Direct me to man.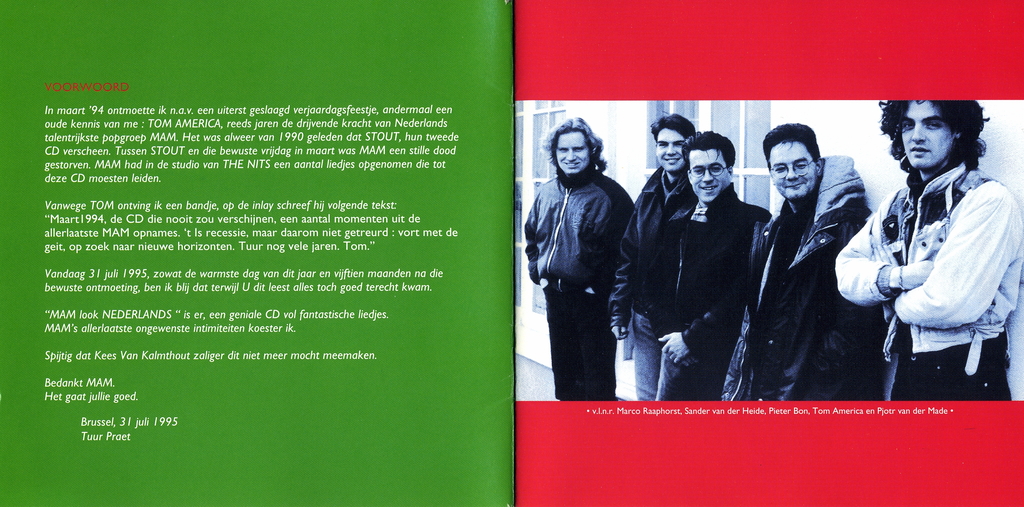
Direction: 725:117:881:394.
